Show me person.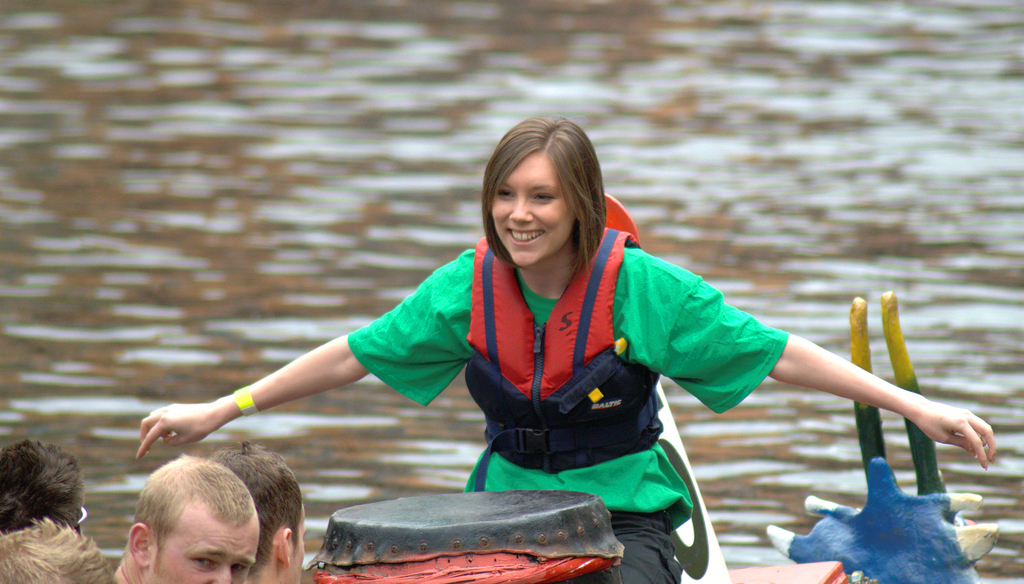
person is here: (181, 117, 906, 577).
